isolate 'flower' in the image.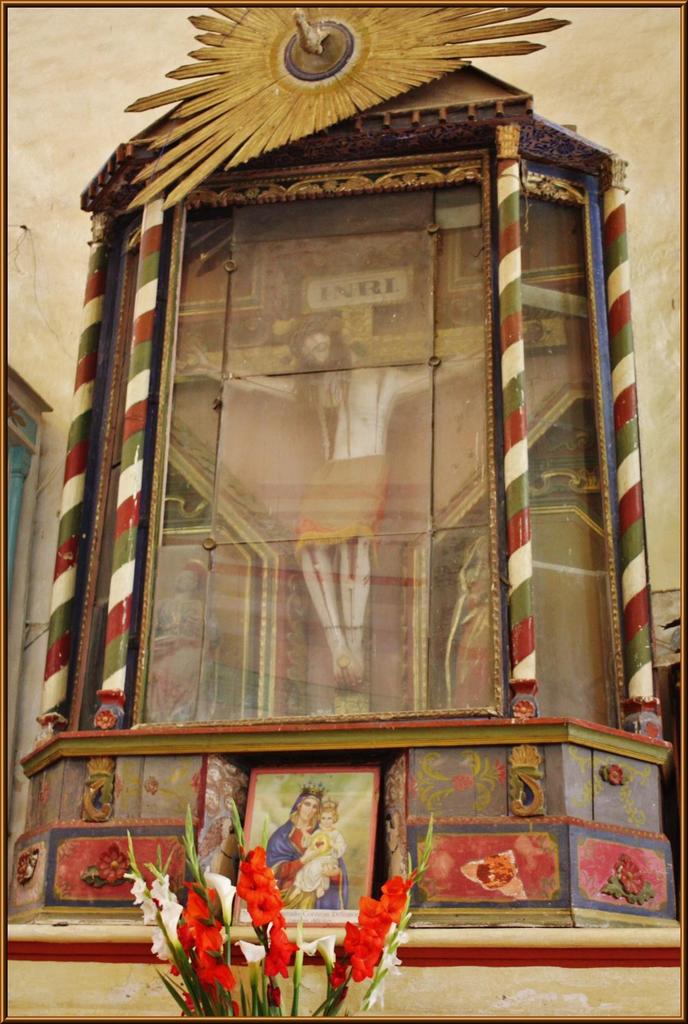
Isolated region: {"x1": 142, "y1": 772, "x2": 160, "y2": 797}.
